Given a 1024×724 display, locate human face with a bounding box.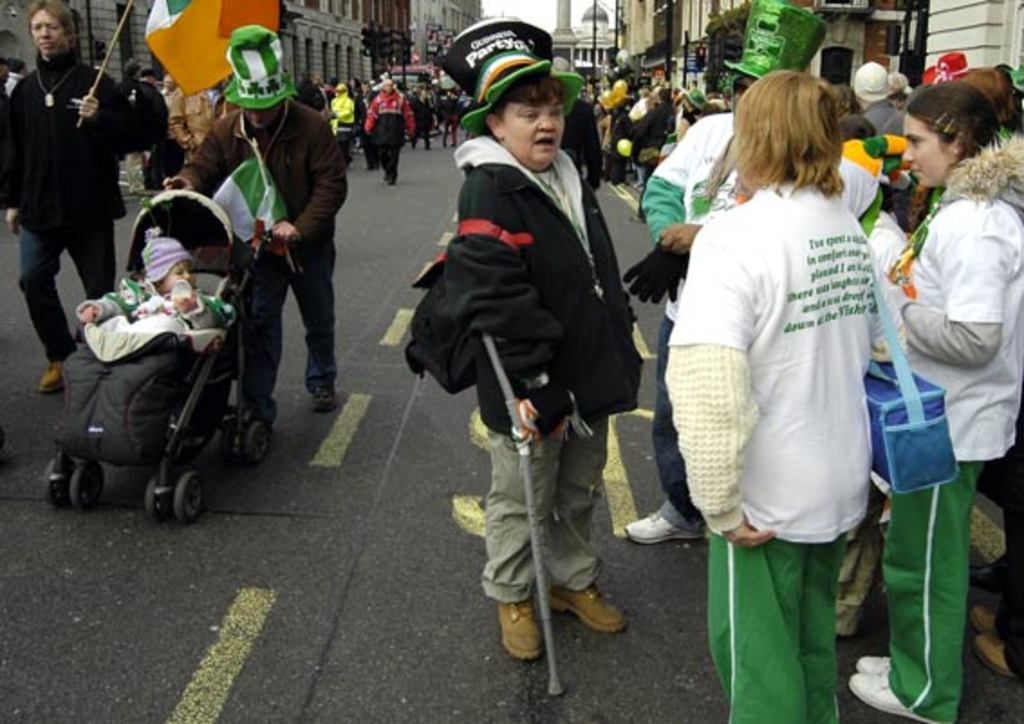
Located: x1=163 y1=260 x2=197 y2=289.
